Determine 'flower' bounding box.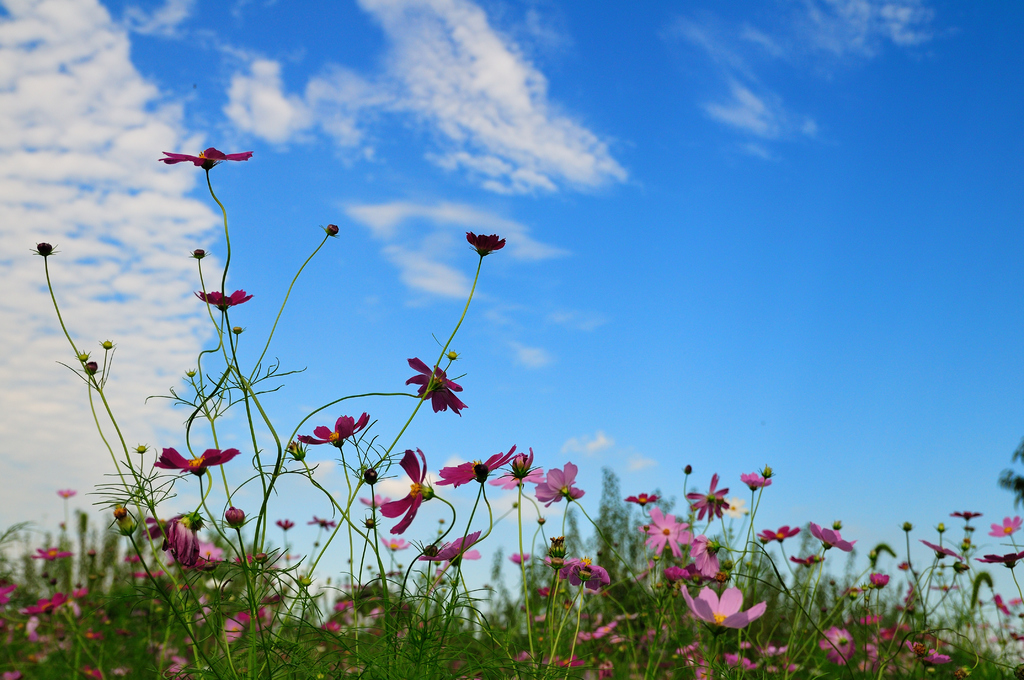
Determined: crop(978, 550, 1023, 569).
